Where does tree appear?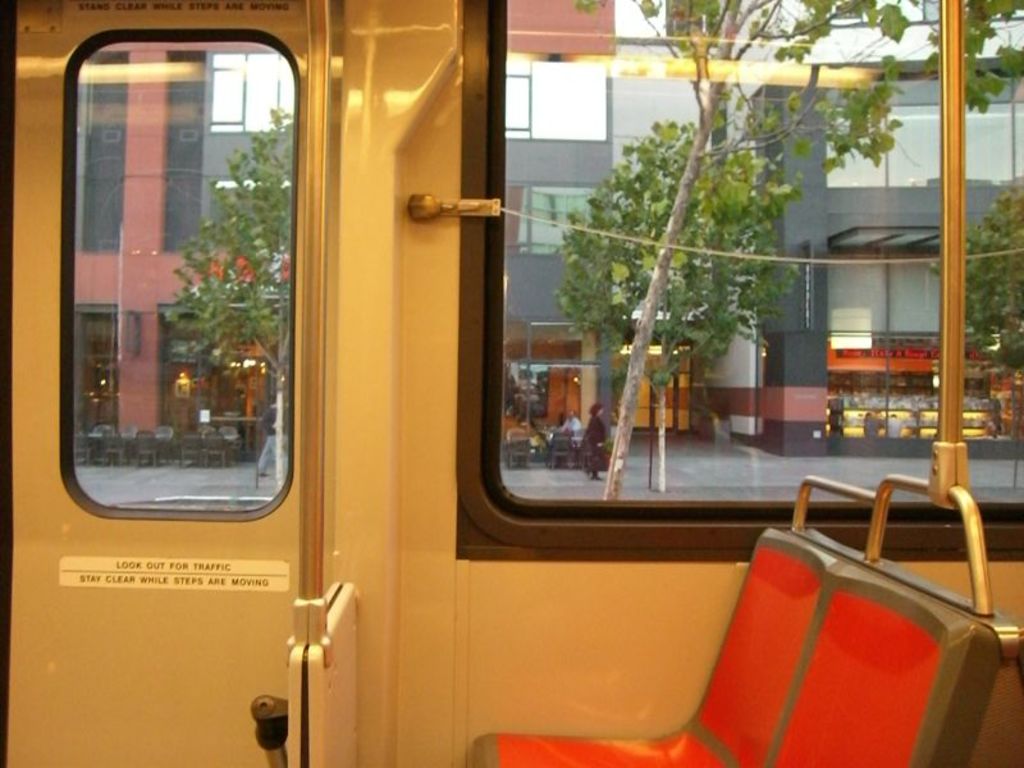
Appears at 570, 0, 1023, 509.
